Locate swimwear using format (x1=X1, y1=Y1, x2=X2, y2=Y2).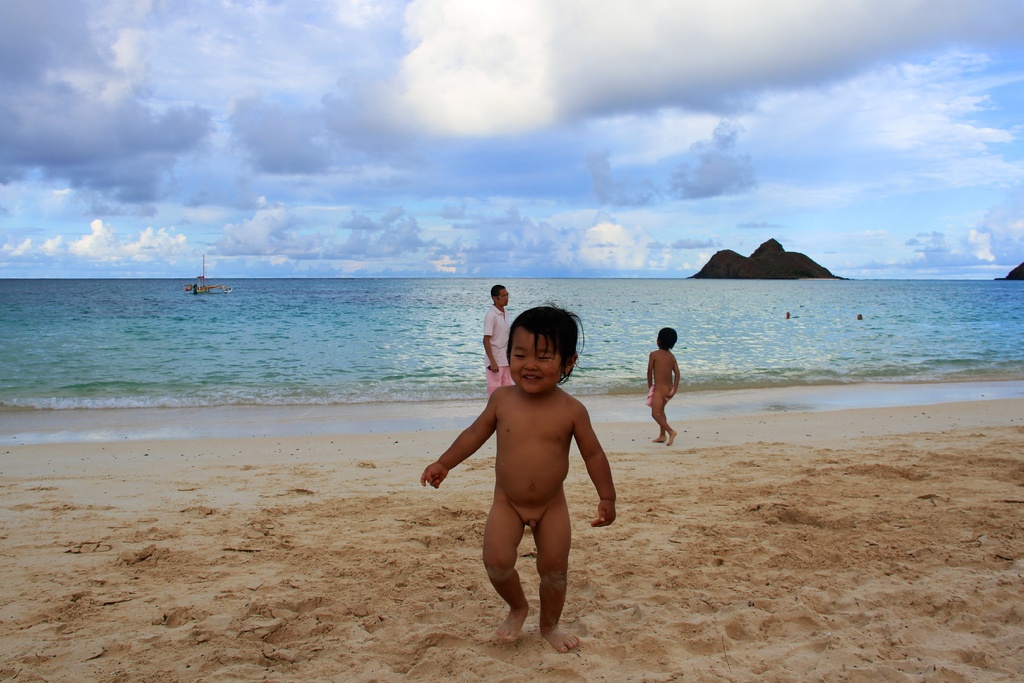
(x1=483, y1=302, x2=516, y2=396).
